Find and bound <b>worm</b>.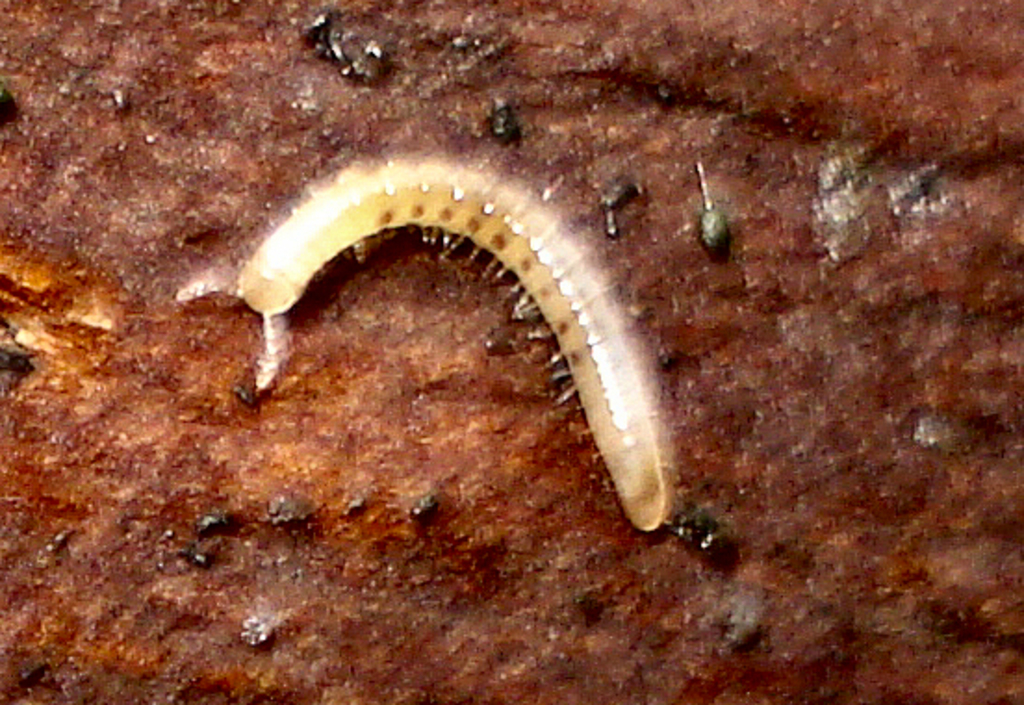
Bound: bbox=(167, 145, 679, 536).
